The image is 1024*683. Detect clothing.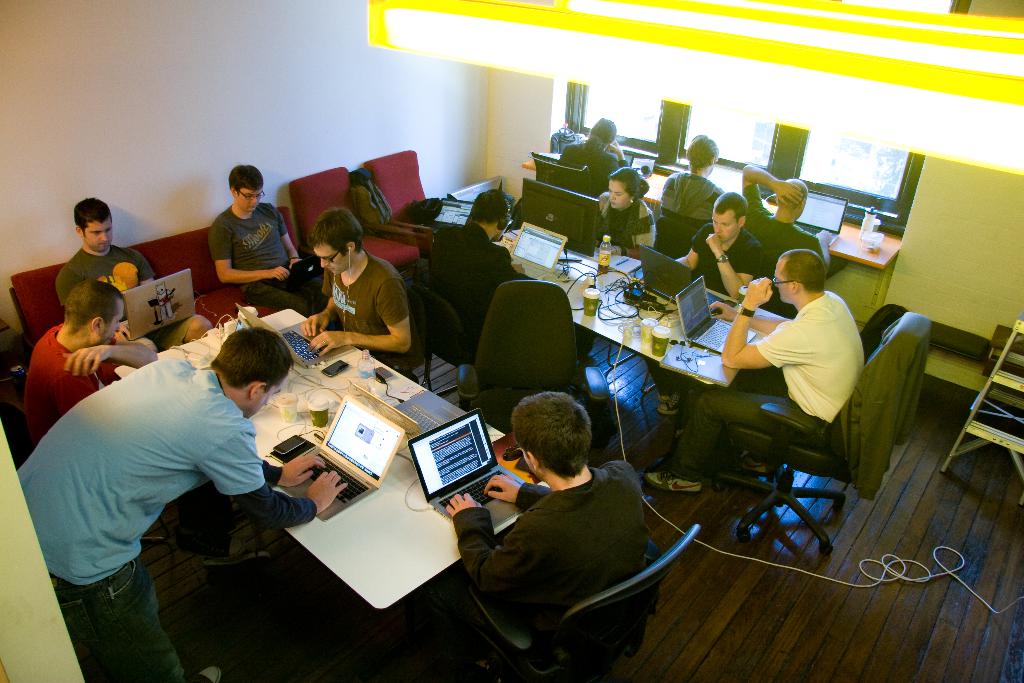
Detection: bbox(681, 231, 765, 300).
